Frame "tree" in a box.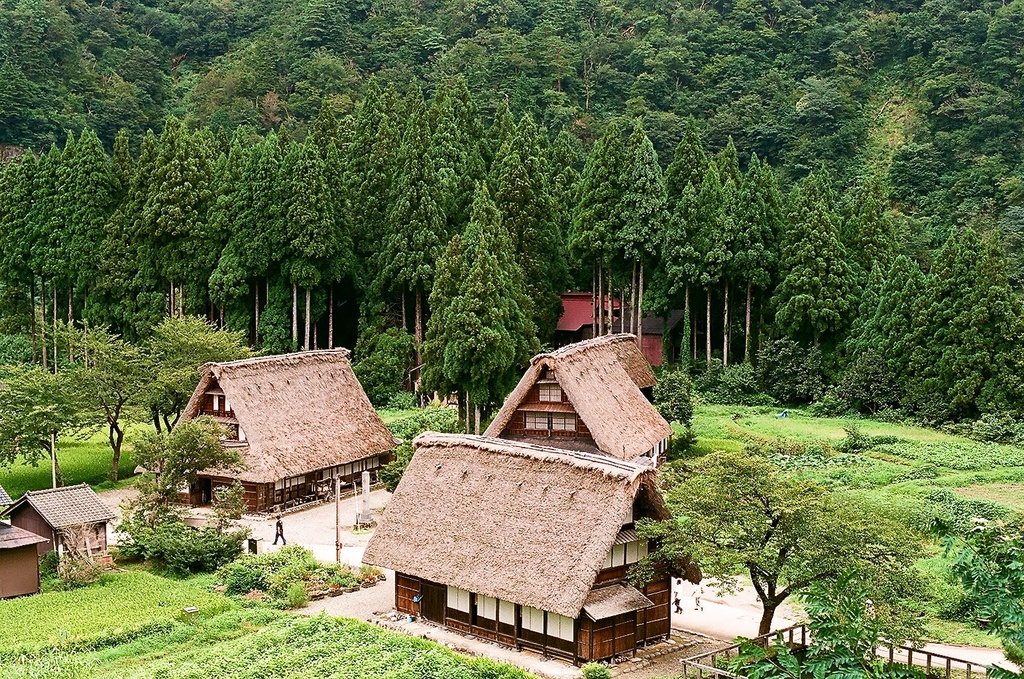
(x1=101, y1=208, x2=123, y2=262).
